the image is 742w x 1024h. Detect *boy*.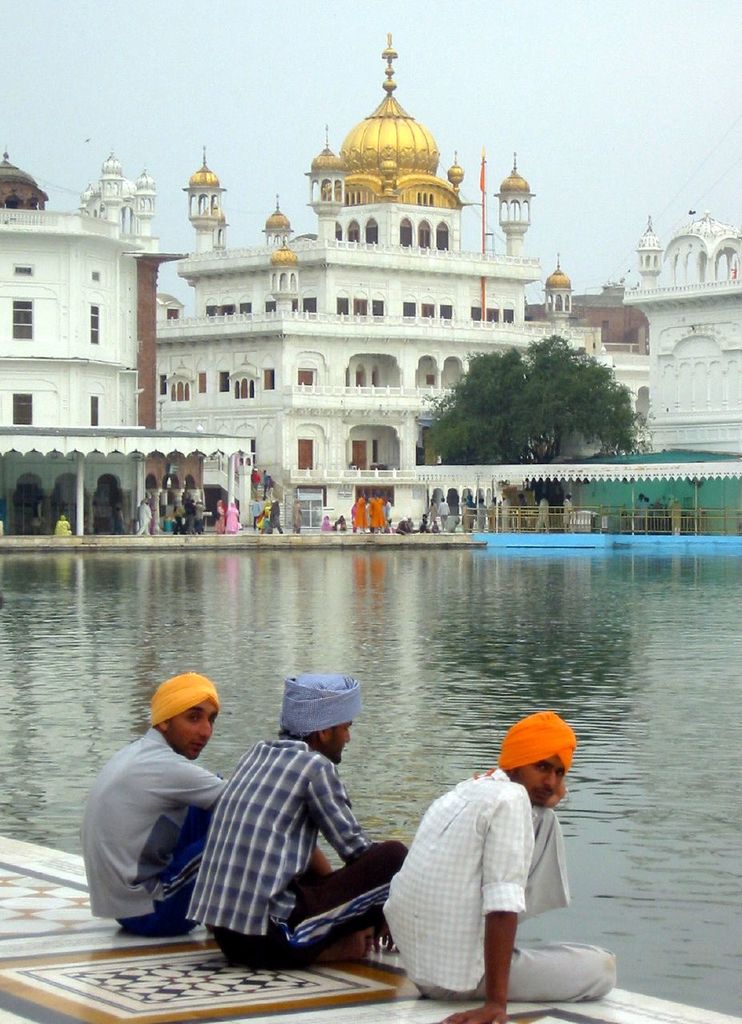
Detection: (left=378, top=699, right=632, bottom=1023).
